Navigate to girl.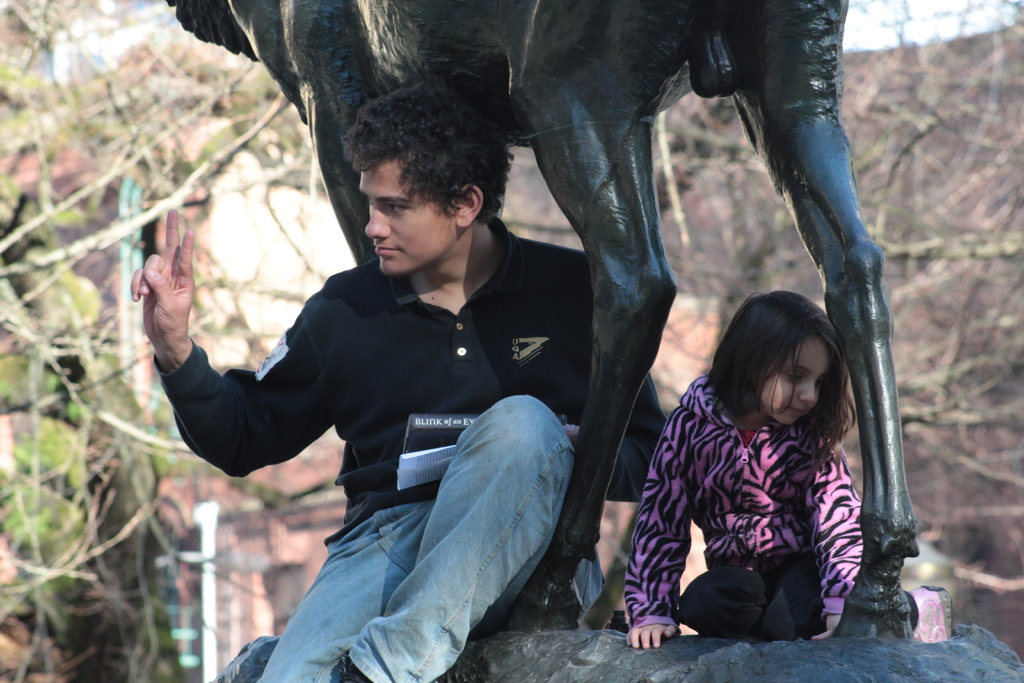
Navigation target: 624, 277, 952, 651.
